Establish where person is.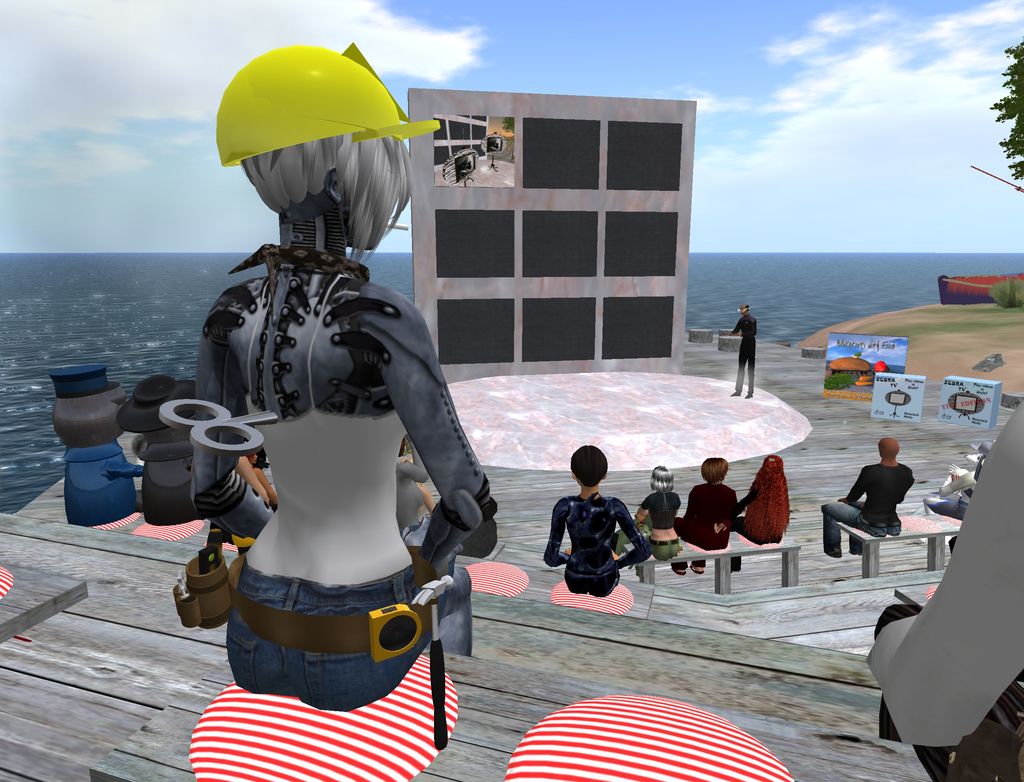
Established at x1=850, y1=396, x2=1023, y2=781.
